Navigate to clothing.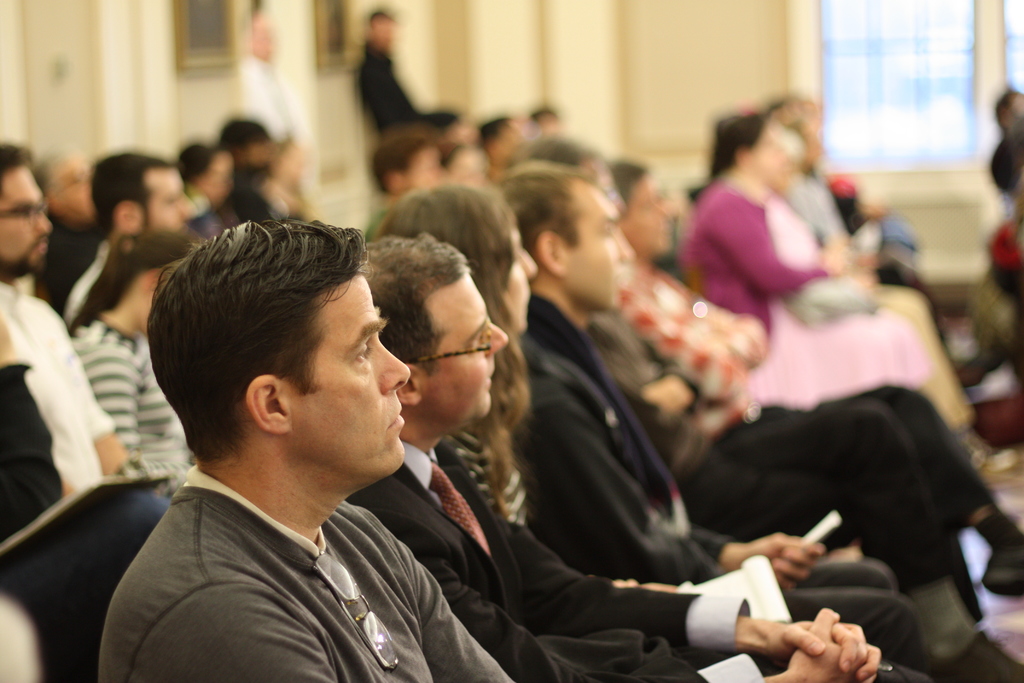
Navigation target: pyautogui.locateOnScreen(3, 295, 154, 682).
